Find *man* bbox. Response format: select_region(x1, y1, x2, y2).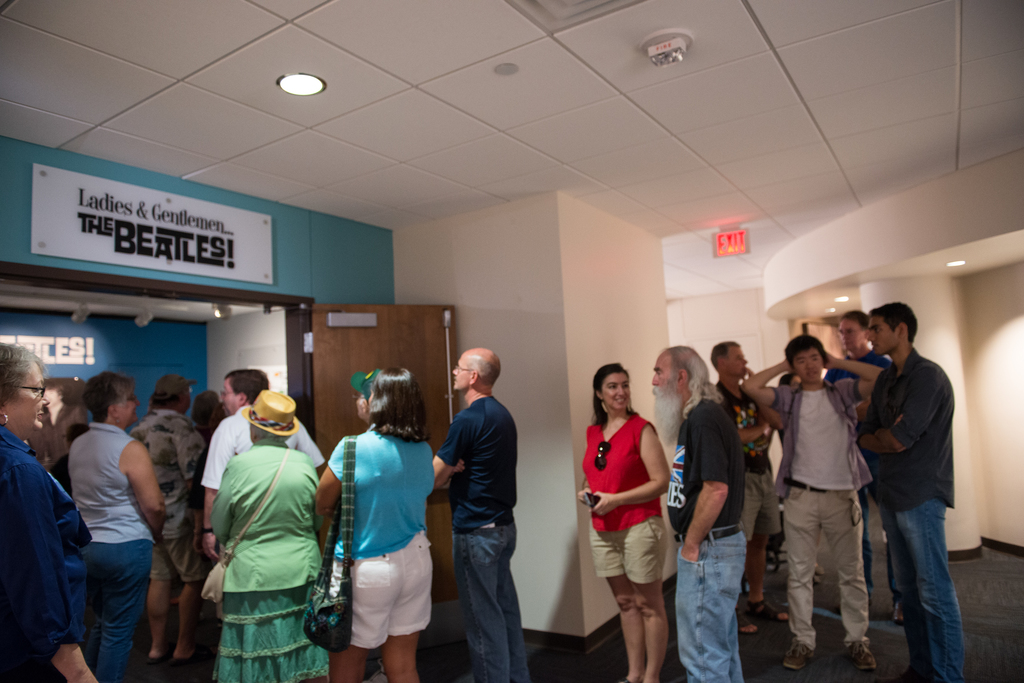
select_region(124, 373, 208, 663).
